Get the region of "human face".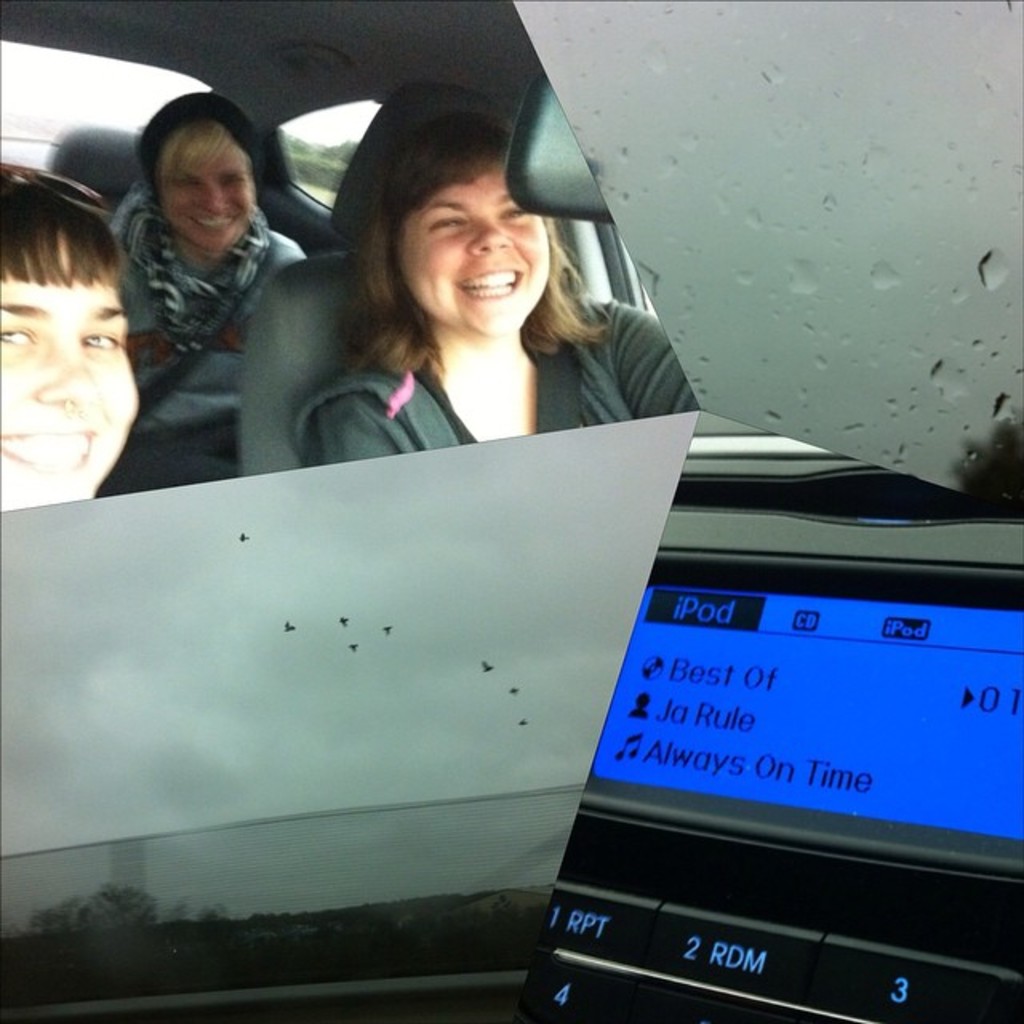
left=0, top=230, right=138, bottom=502.
